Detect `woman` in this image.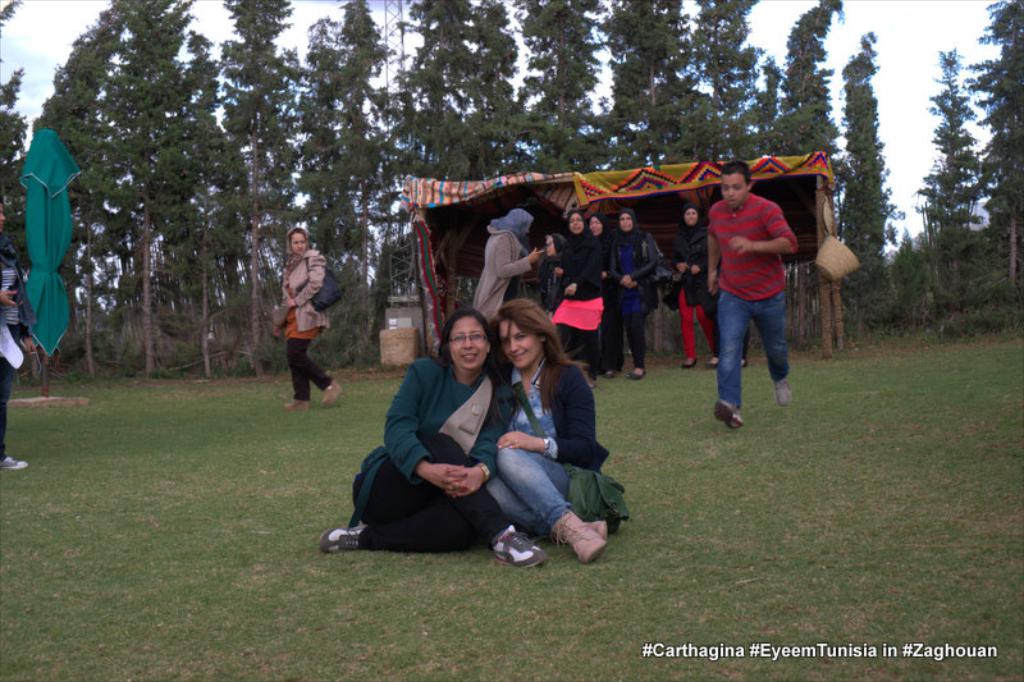
Detection: (left=549, top=205, right=599, bottom=392).
